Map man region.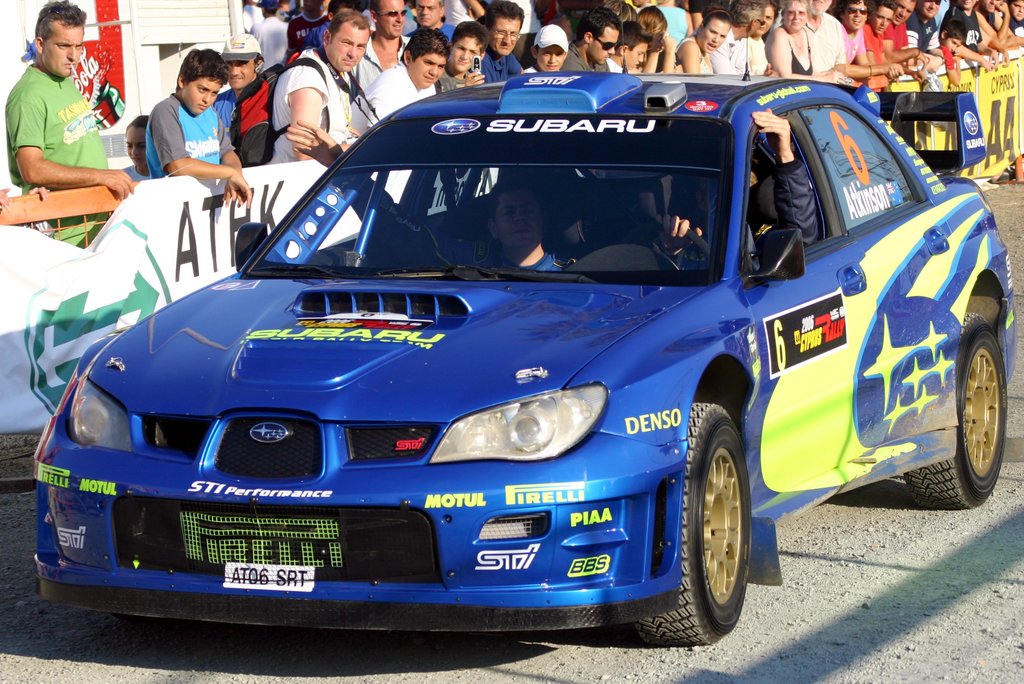
Mapped to locate(273, 11, 375, 168).
